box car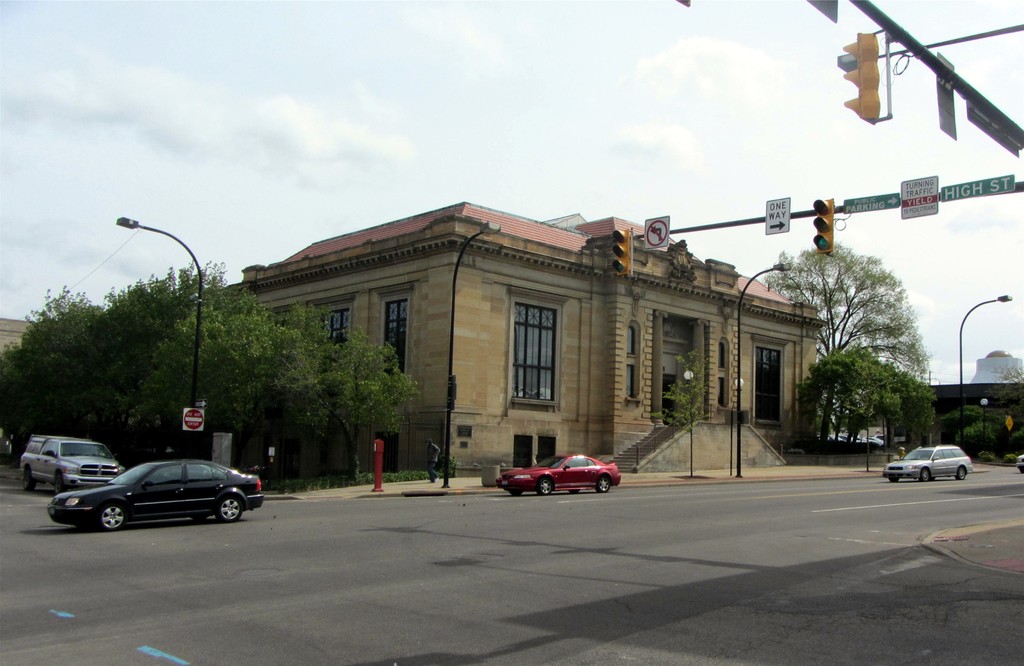
492,453,621,496
